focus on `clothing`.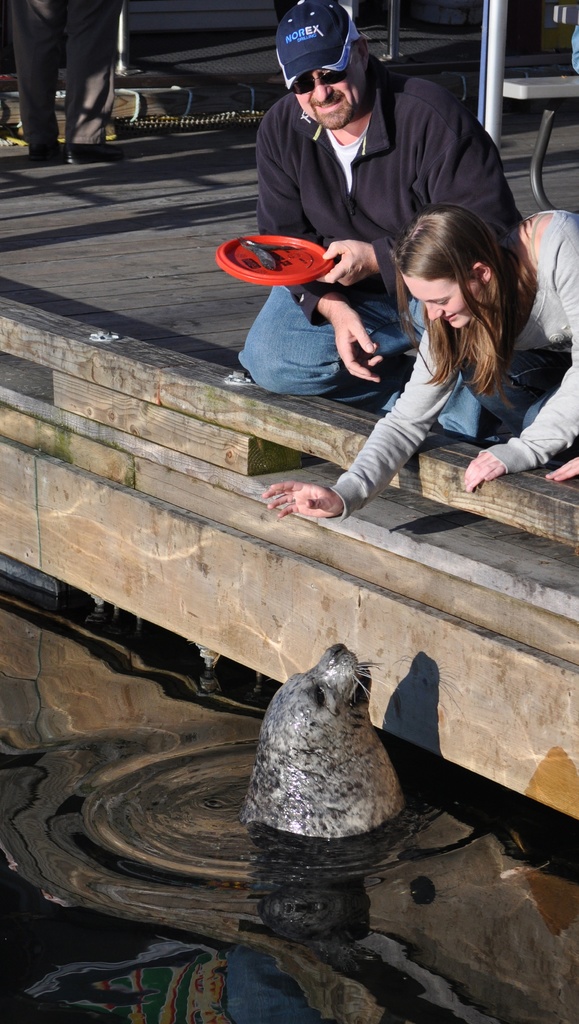
Focused at l=3, t=0, r=58, b=151.
